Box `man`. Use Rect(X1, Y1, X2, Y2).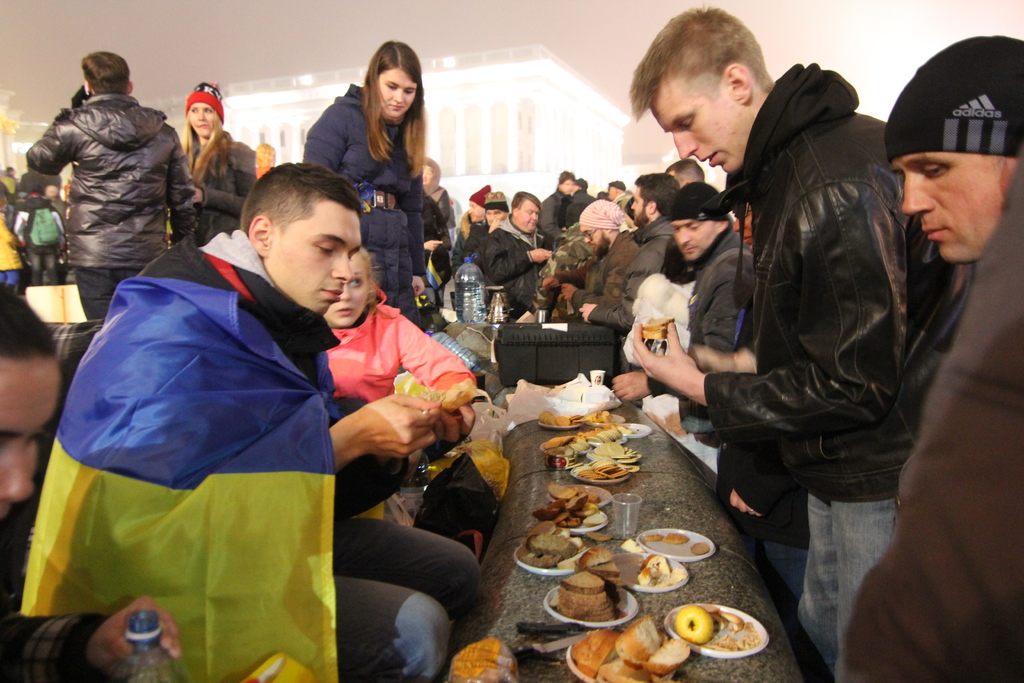
Rect(661, 161, 701, 192).
